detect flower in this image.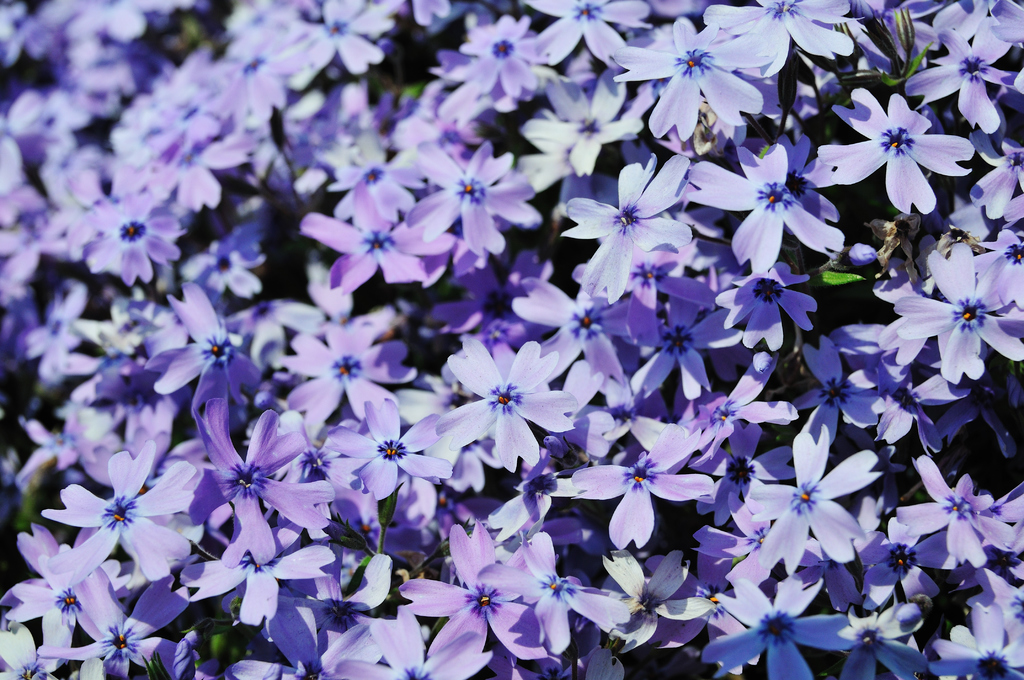
Detection: {"left": 442, "top": 336, "right": 561, "bottom": 445}.
